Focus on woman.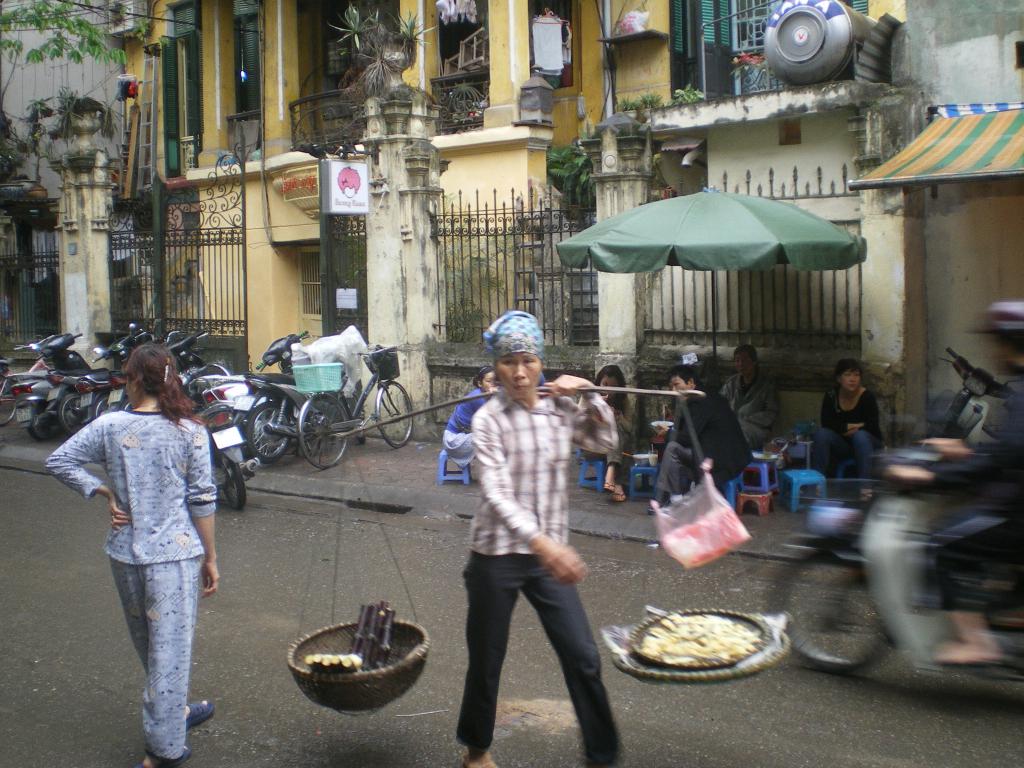
Focused at 442:366:499:472.
